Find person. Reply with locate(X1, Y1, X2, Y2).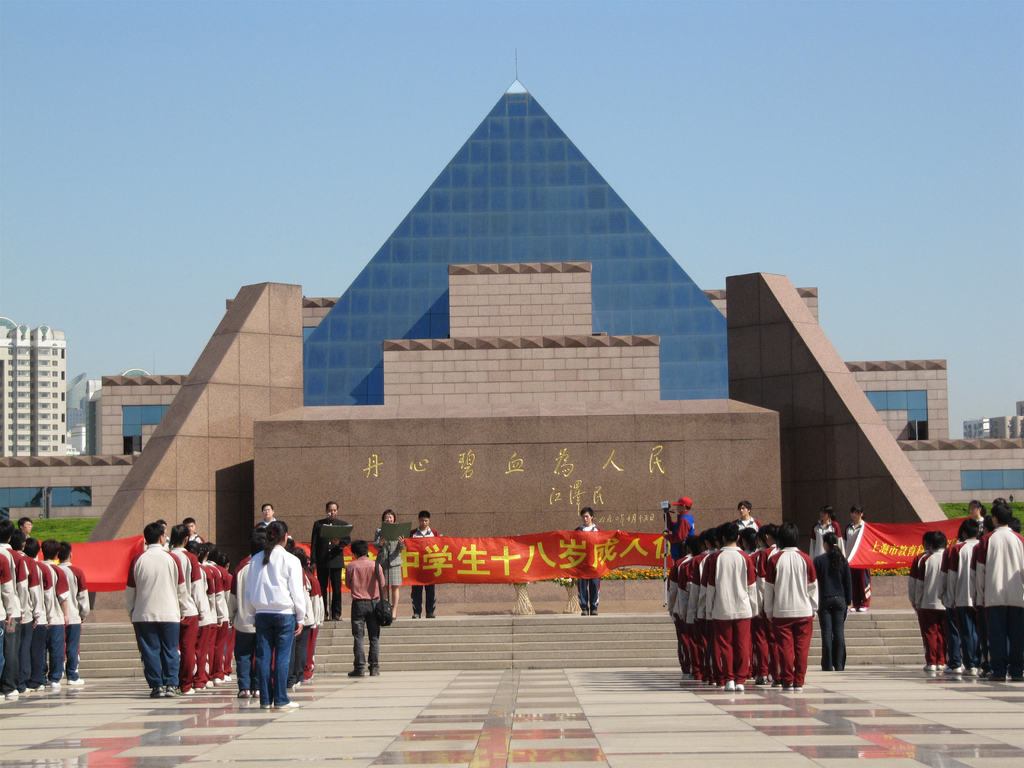
locate(737, 504, 767, 552).
